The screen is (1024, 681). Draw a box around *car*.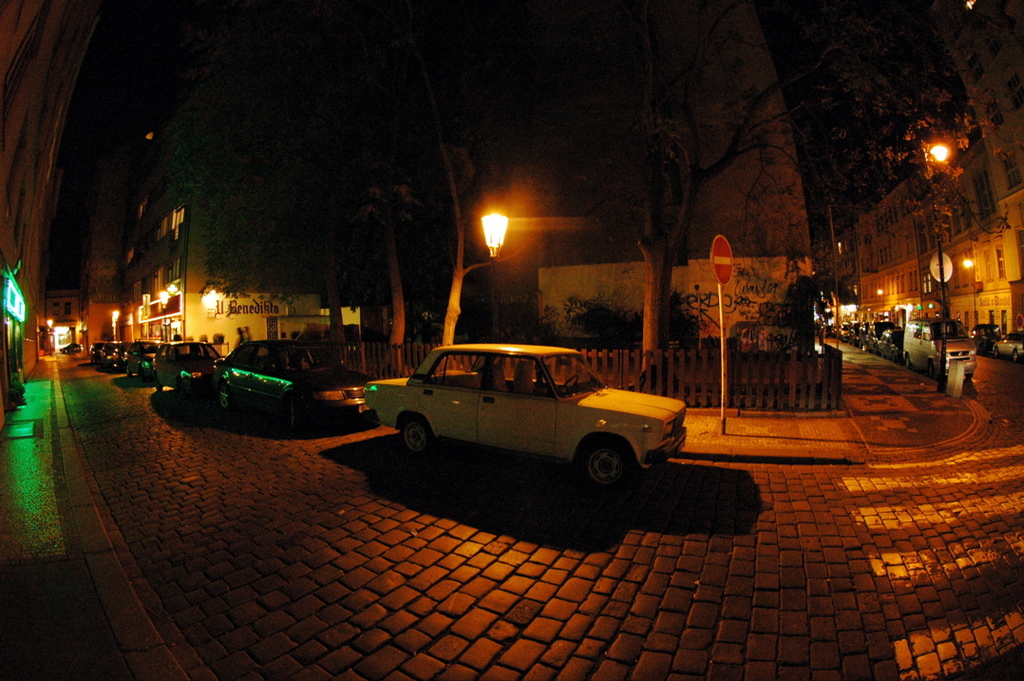
[x1=360, y1=344, x2=687, y2=488].
